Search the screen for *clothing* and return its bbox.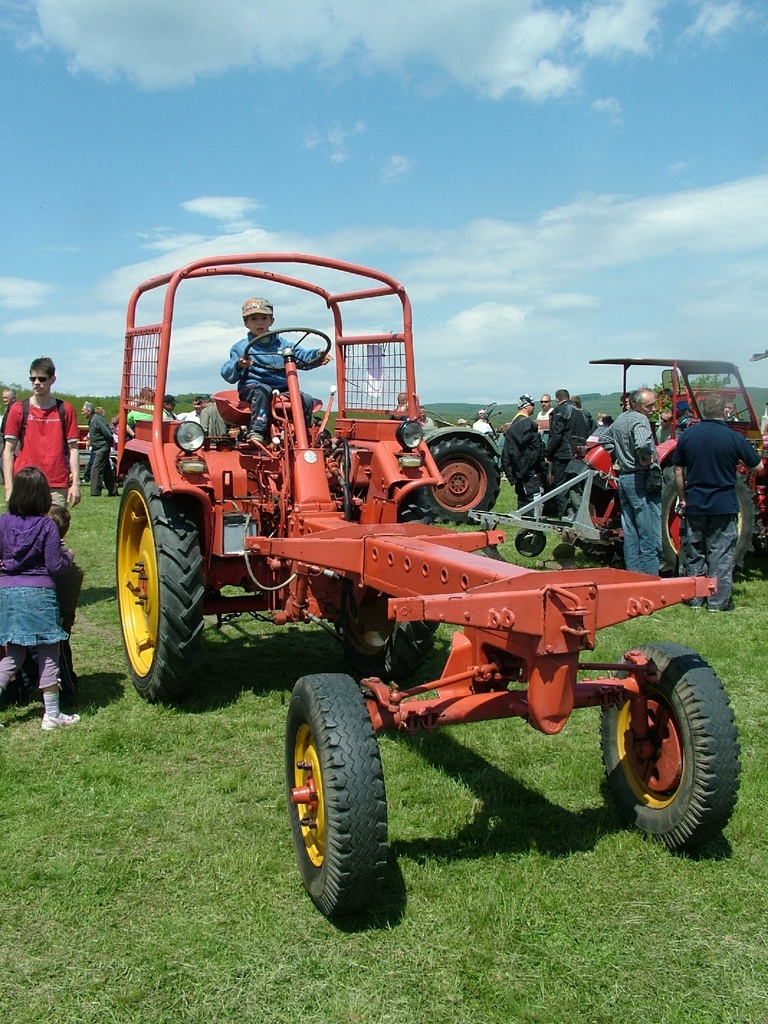
Found: (left=577, top=401, right=594, bottom=440).
